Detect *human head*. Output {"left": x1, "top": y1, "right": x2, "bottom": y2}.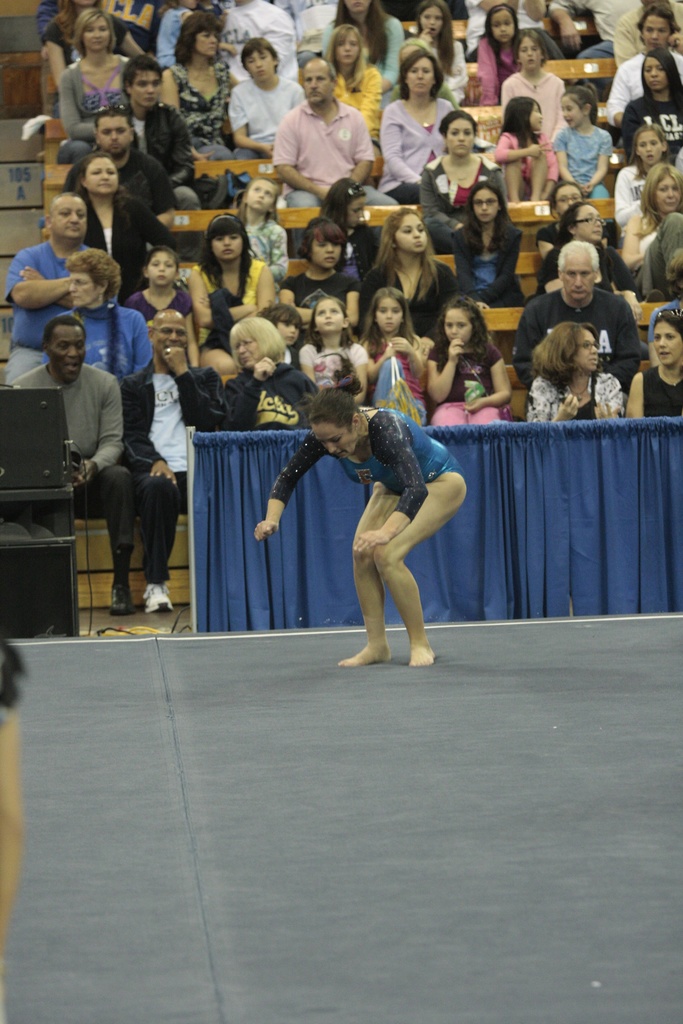
{"left": 78, "top": 9, "right": 113, "bottom": 53}.
